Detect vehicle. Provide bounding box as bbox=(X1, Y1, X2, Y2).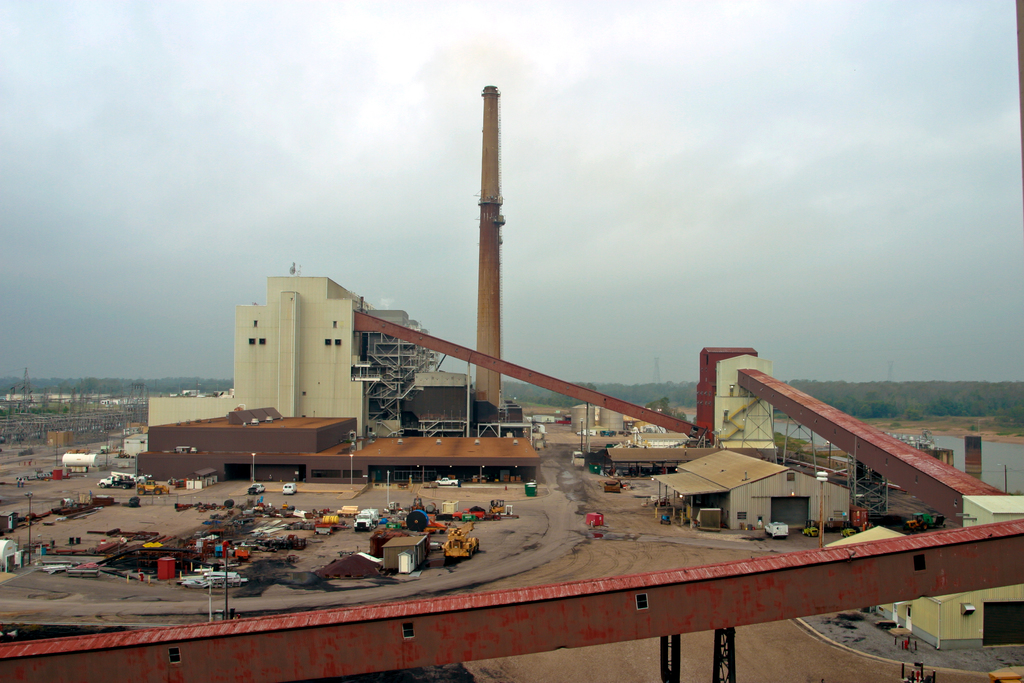
bbox=(798, 518, 815, 541).
